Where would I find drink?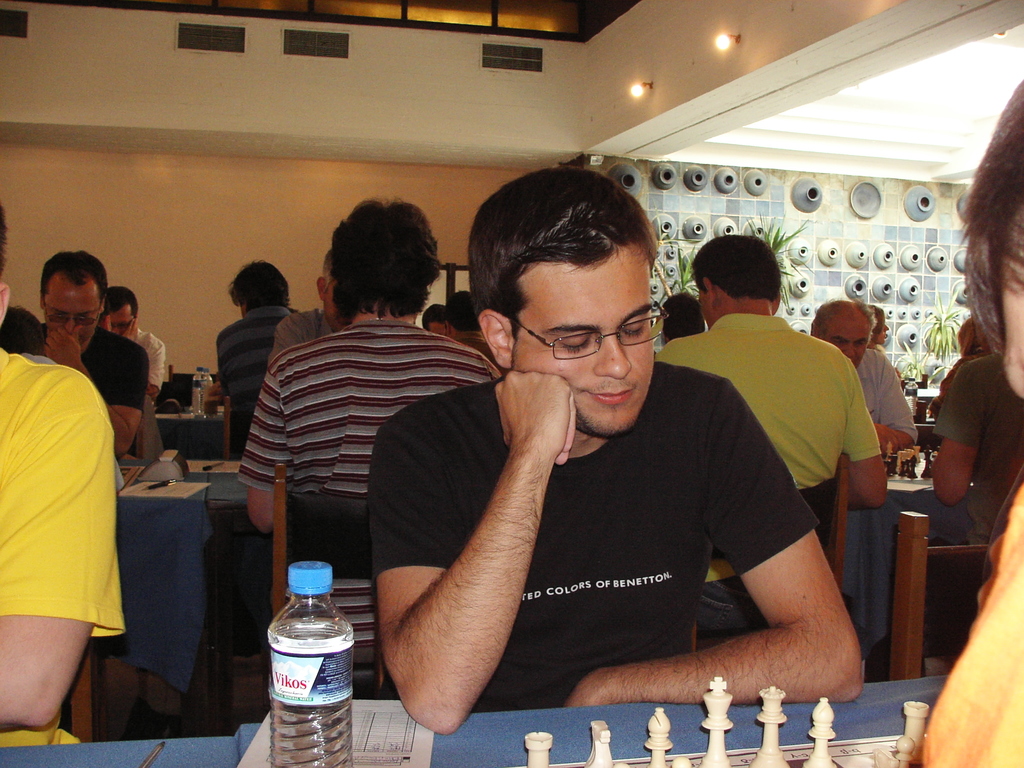
At [left=191, top=362, right=209, bottom=414].
